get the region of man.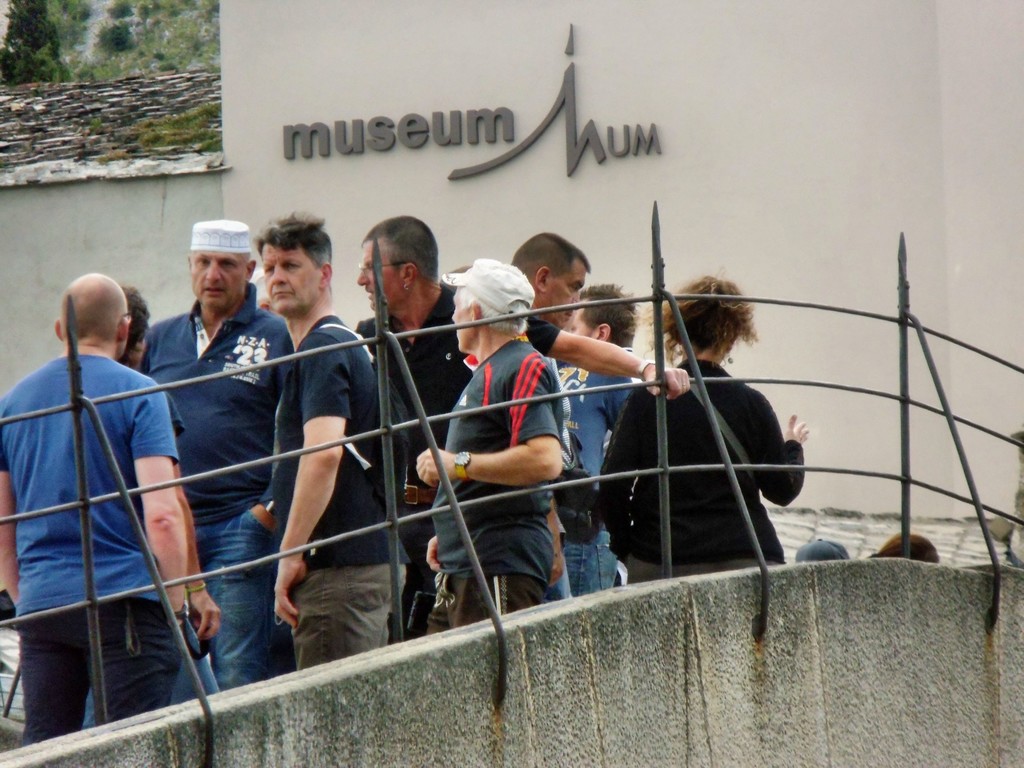
bbox=(509, 228, 592, 417).
